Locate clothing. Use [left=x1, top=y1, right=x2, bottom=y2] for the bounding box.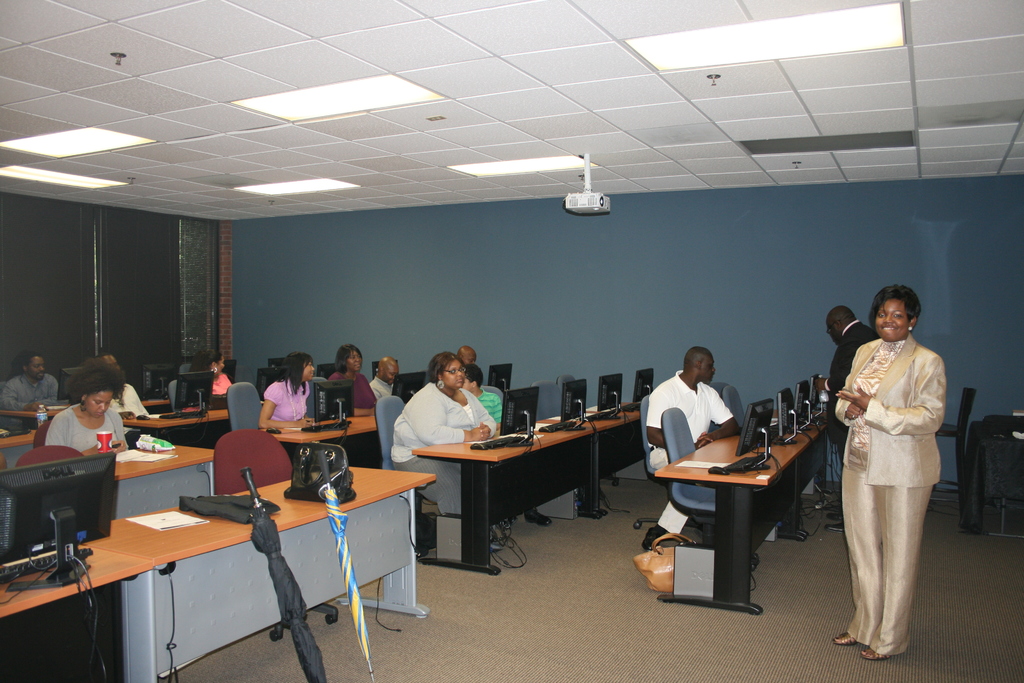
[left=822, top=322, right=878, bottom=507].
